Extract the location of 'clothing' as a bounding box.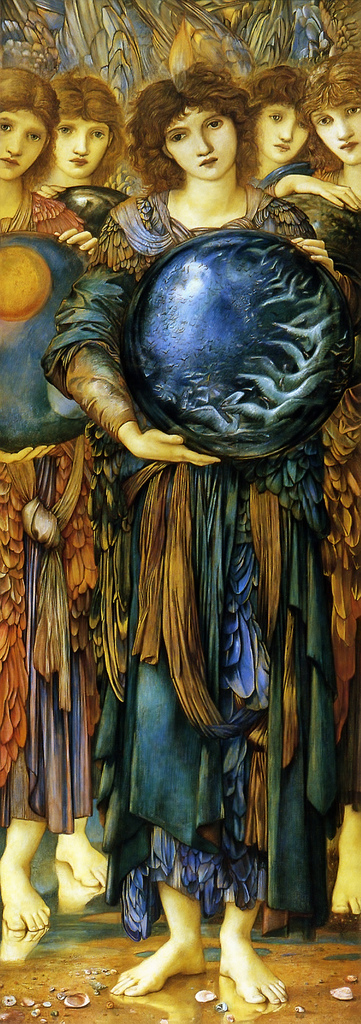
262 137 360 805.
